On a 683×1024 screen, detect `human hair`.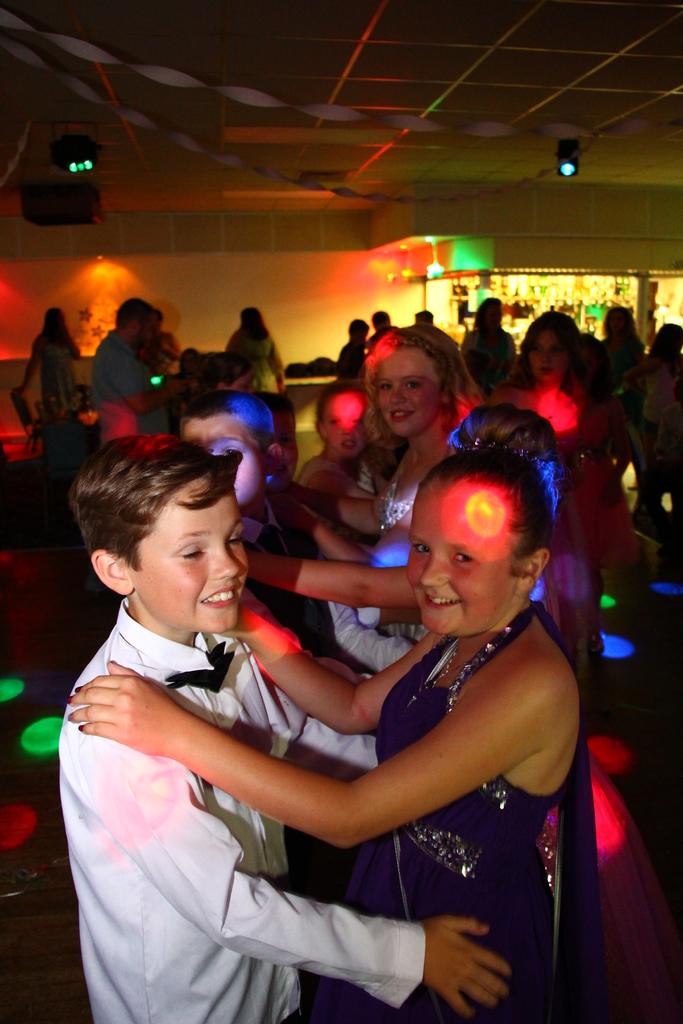
{"x1": 186, "y1": 349, "x2": 236, "y2": 417}.
